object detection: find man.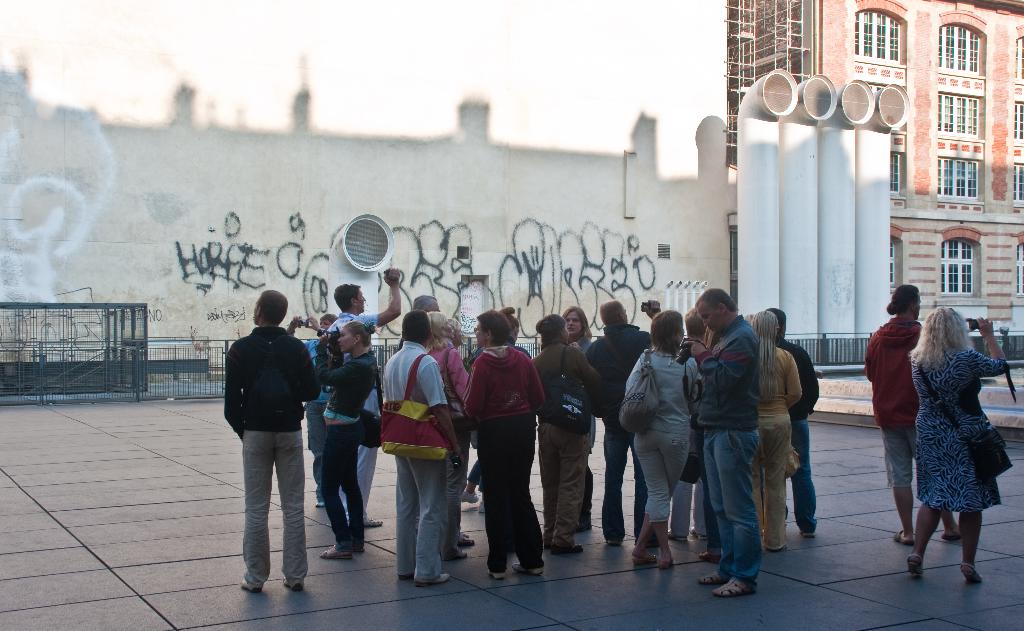
328:265:402:526.
